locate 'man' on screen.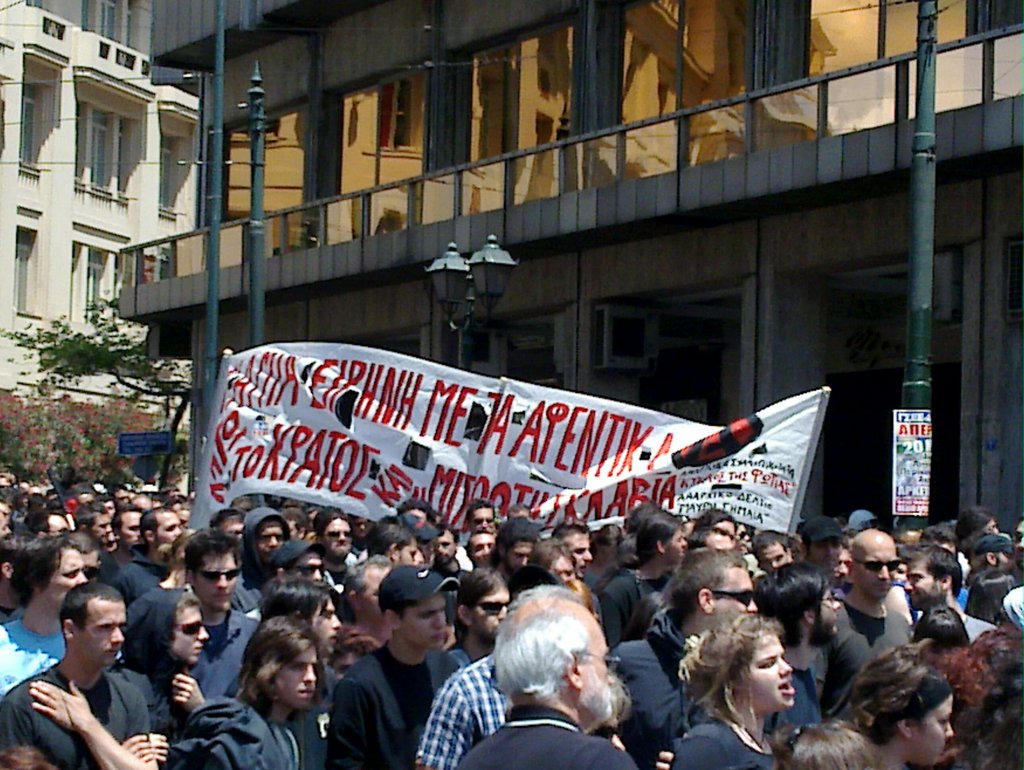
On screen at select_region(969, 534, 1009, 573).
